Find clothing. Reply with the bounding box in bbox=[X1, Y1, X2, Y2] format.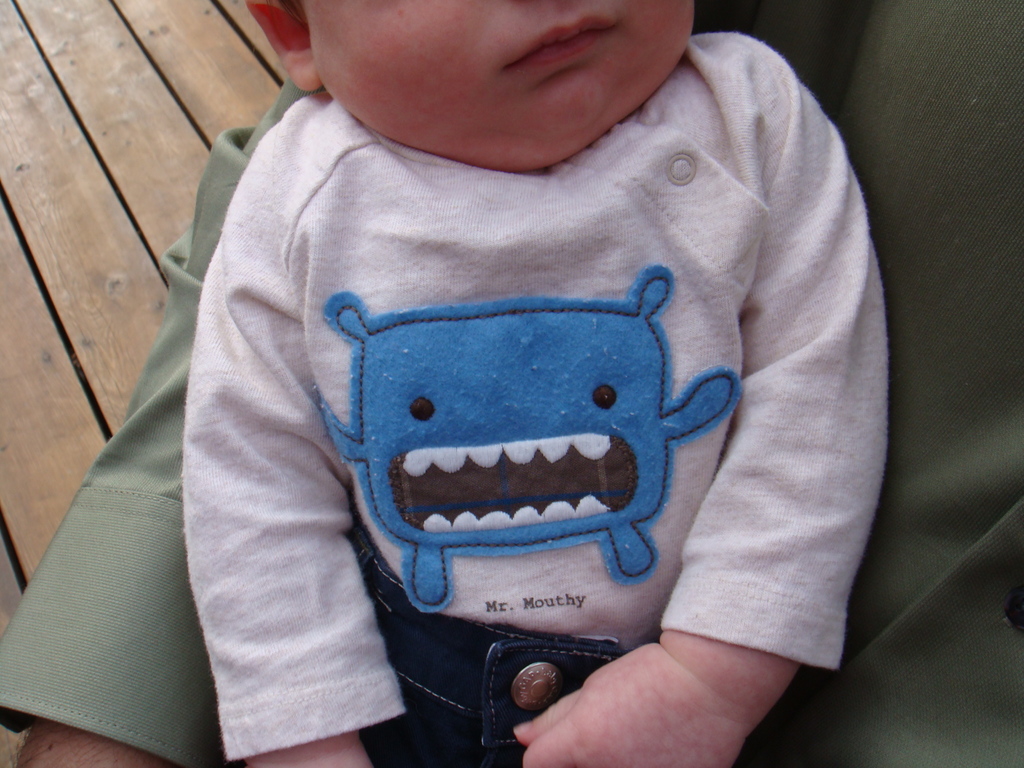
bbox=[186, 32, 888, 766].
